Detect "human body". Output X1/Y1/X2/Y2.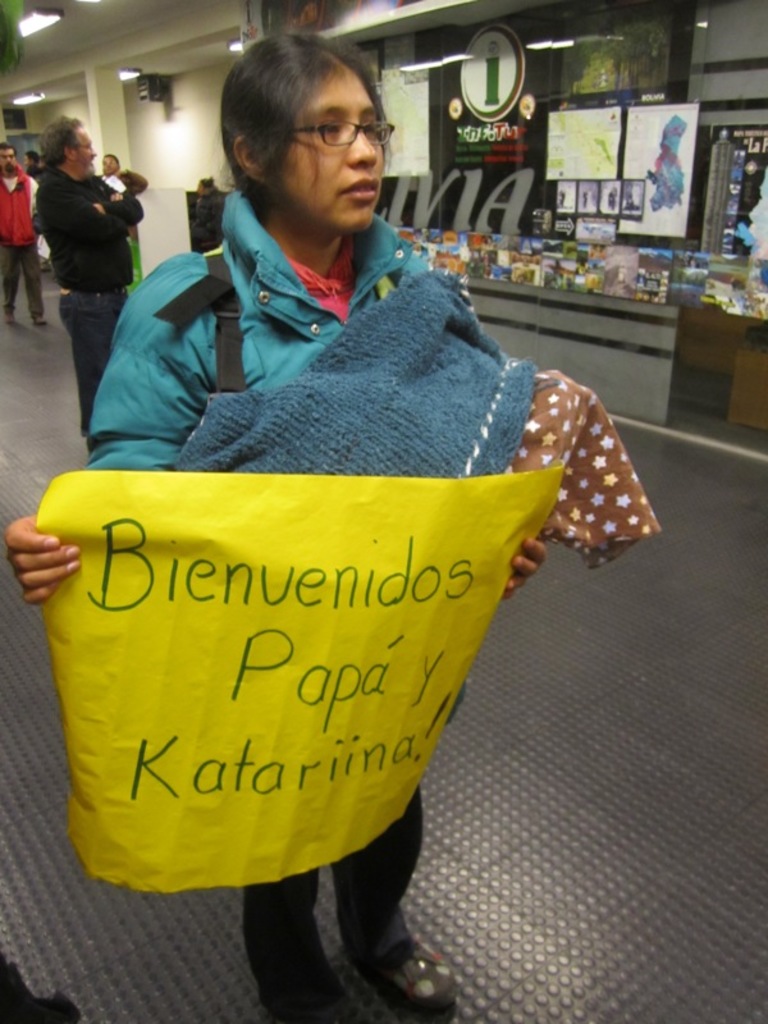
5/192/547/1023.
